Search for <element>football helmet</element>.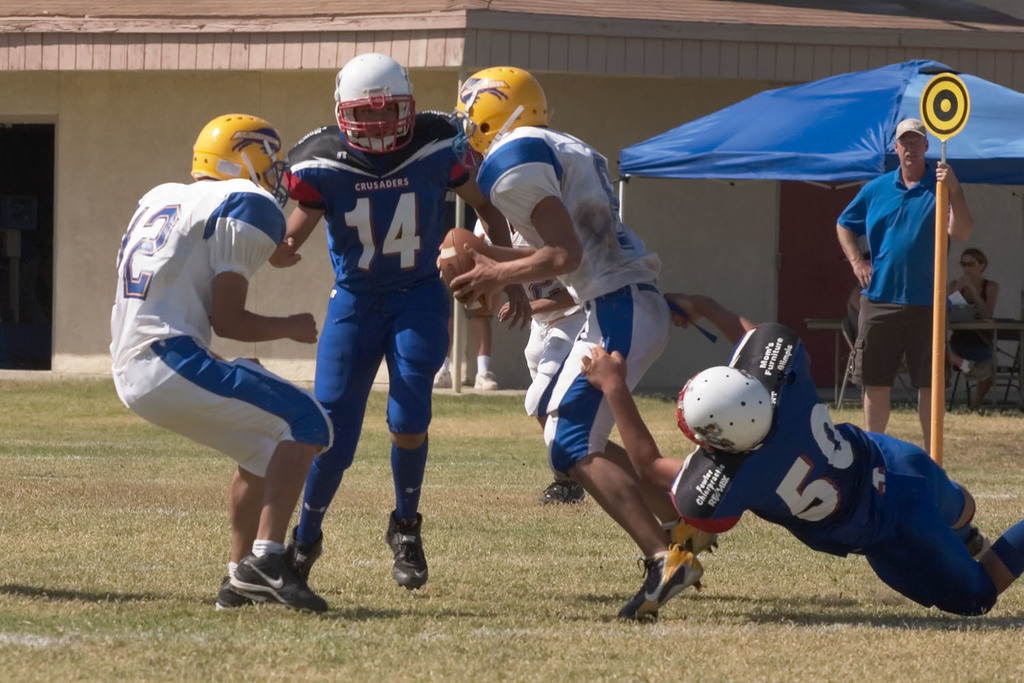
Found at 453/65/545/171.
